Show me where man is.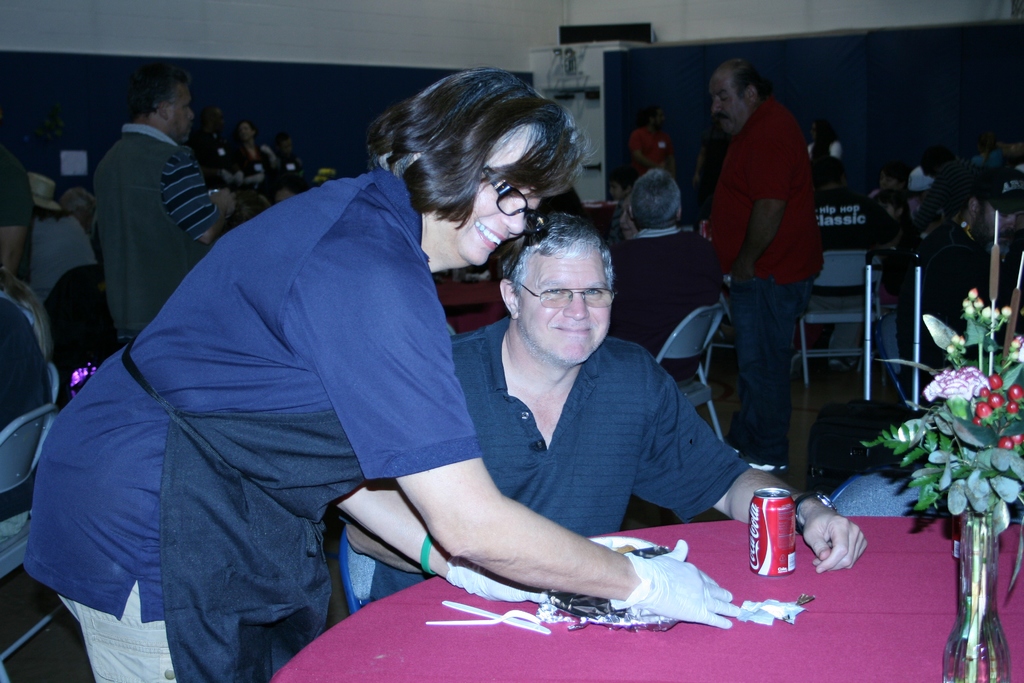
man is at 605, 160, 729, 388.
